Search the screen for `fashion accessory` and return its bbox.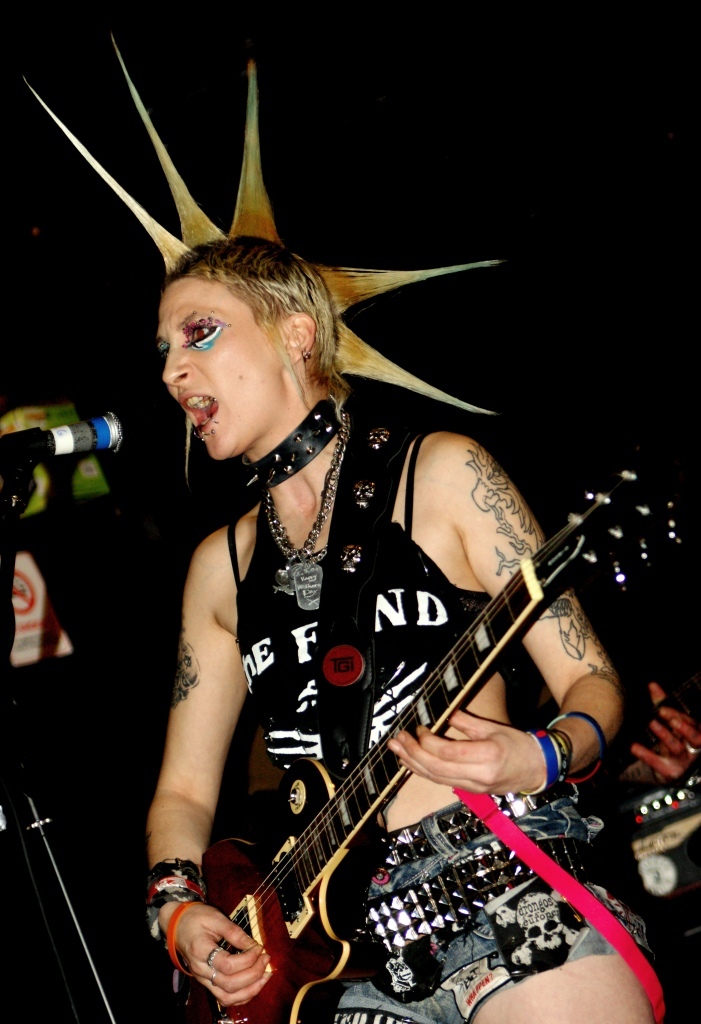
Found: <bbox>133, 854, 197, 939</bbox>.
